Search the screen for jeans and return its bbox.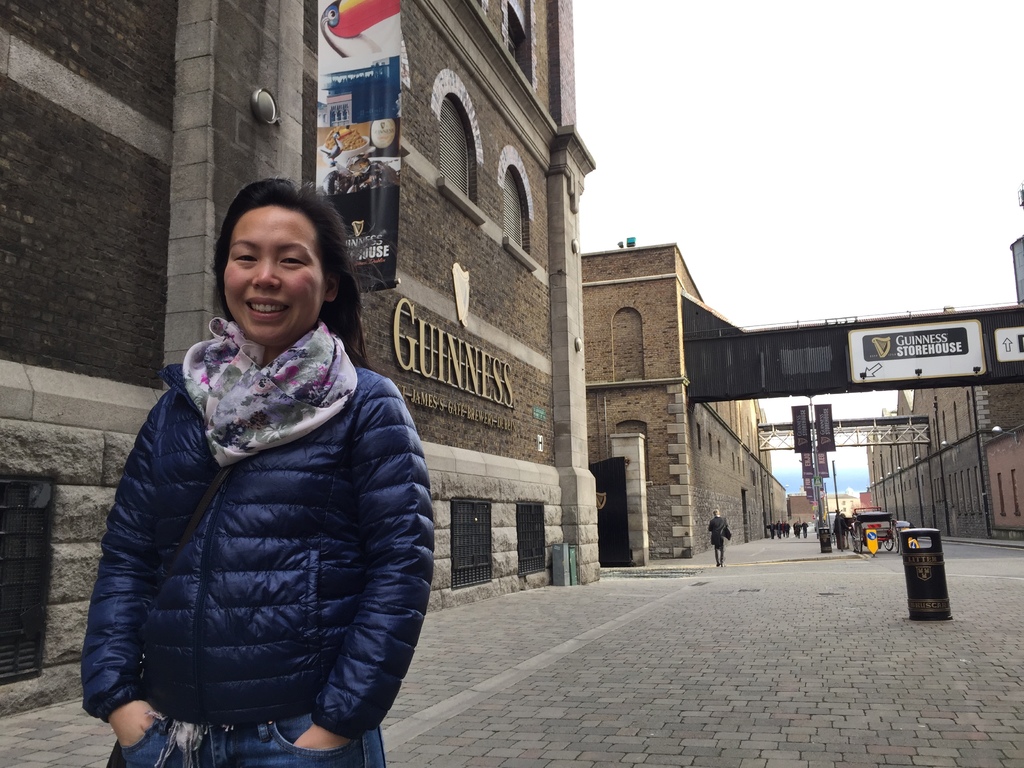
Found: bbox(769, 531, 774, 540).
